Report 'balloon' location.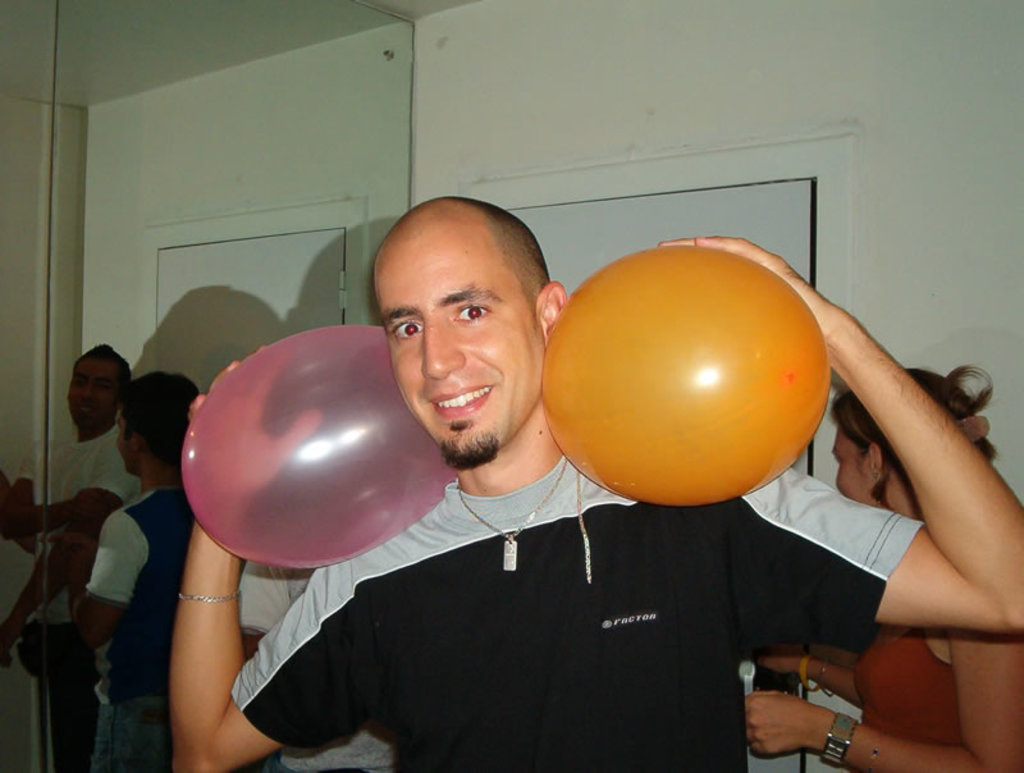
Report: 535:246:828:504.
